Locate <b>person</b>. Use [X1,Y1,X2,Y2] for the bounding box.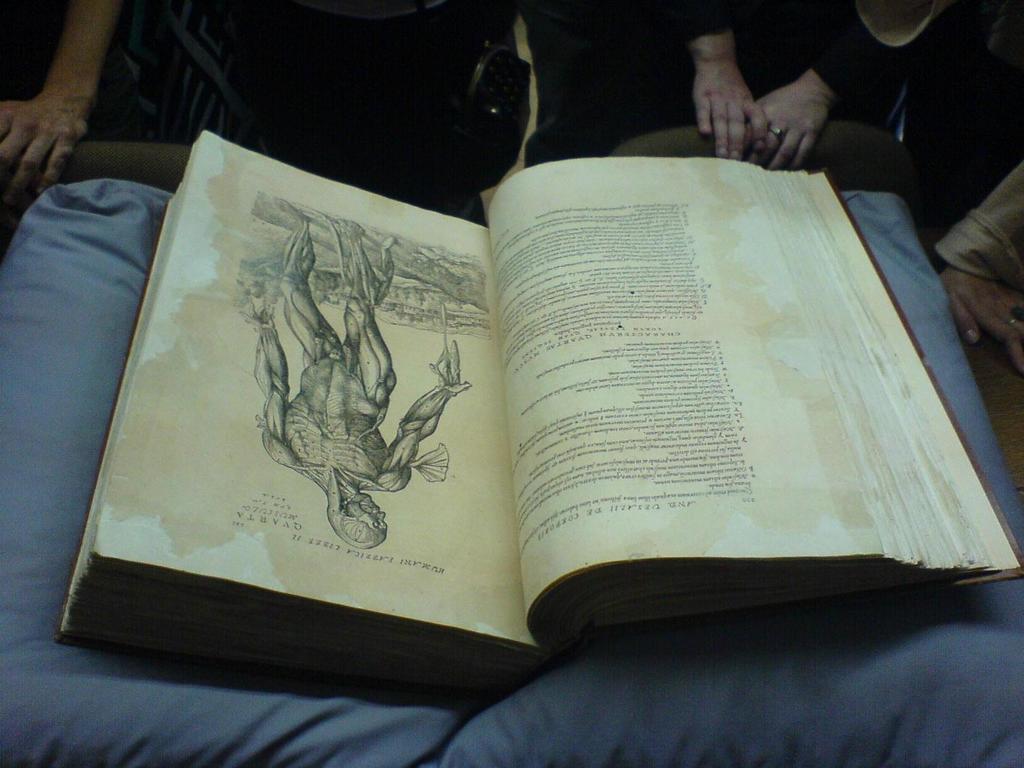
[474,7,556,216].
